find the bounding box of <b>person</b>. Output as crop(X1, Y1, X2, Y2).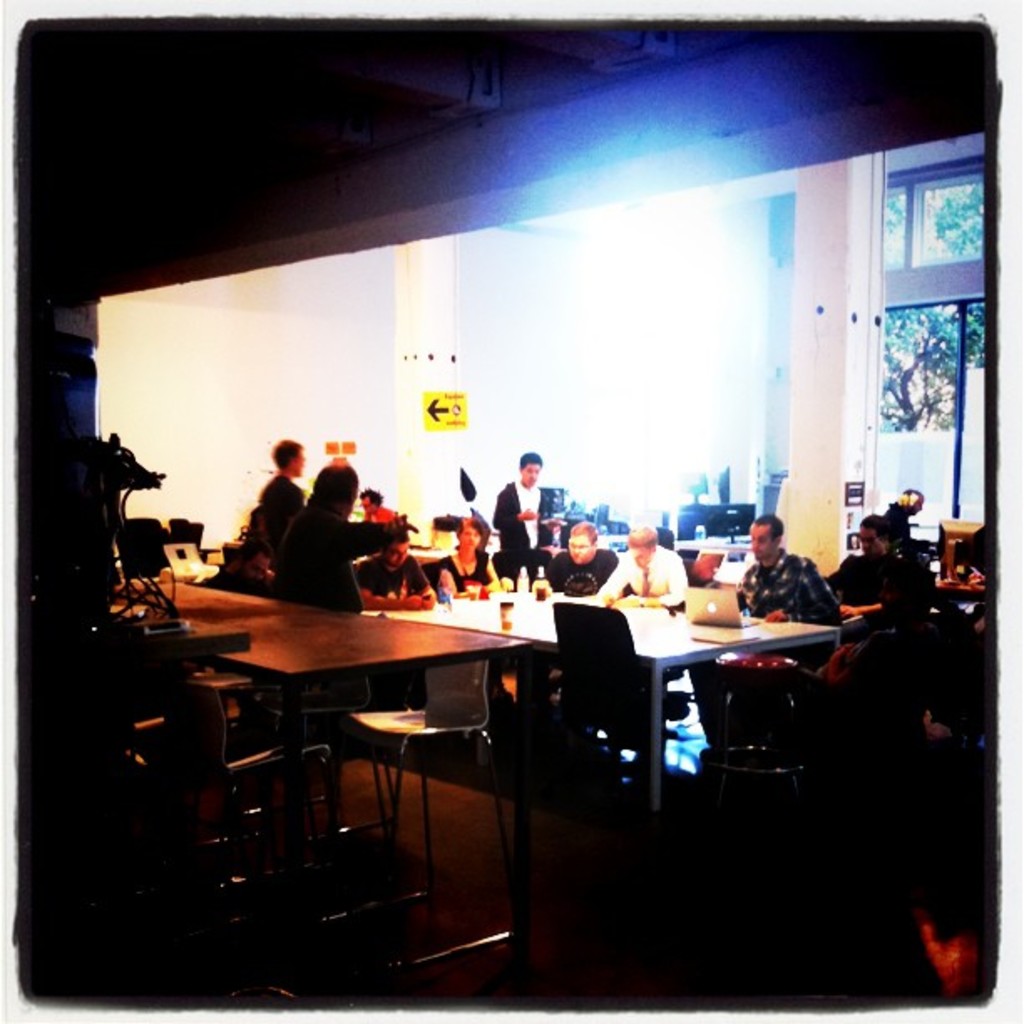
crop(547, 519, 629, 592).
